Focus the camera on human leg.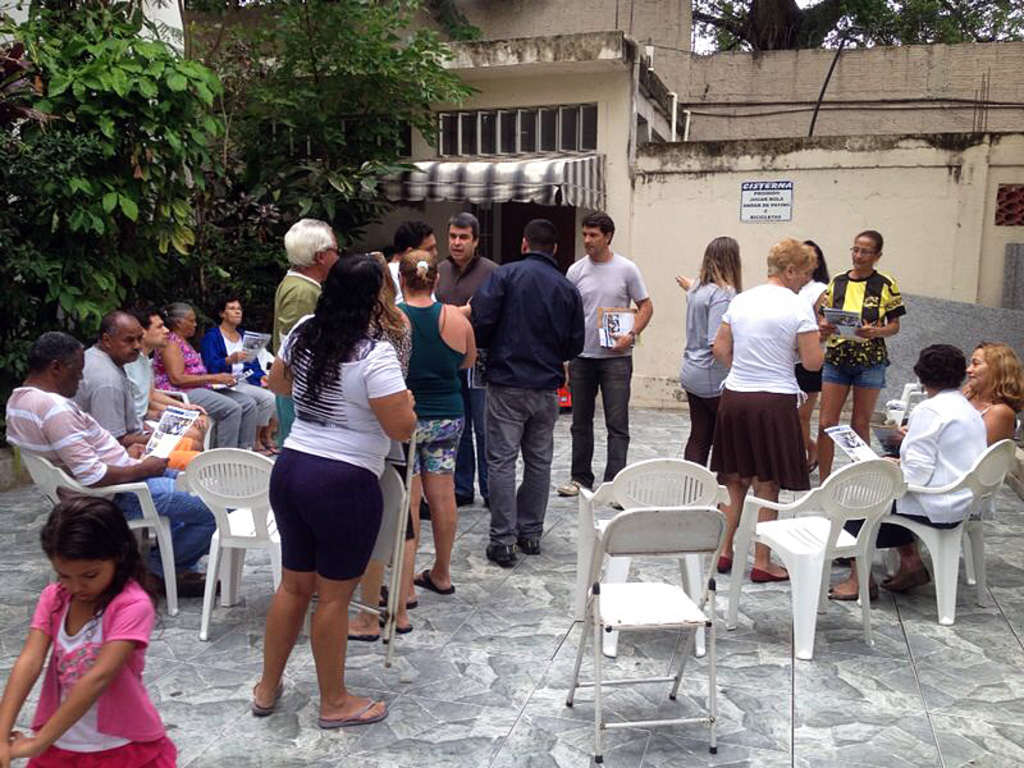
Focus region: (421, 436, 458, 596).
